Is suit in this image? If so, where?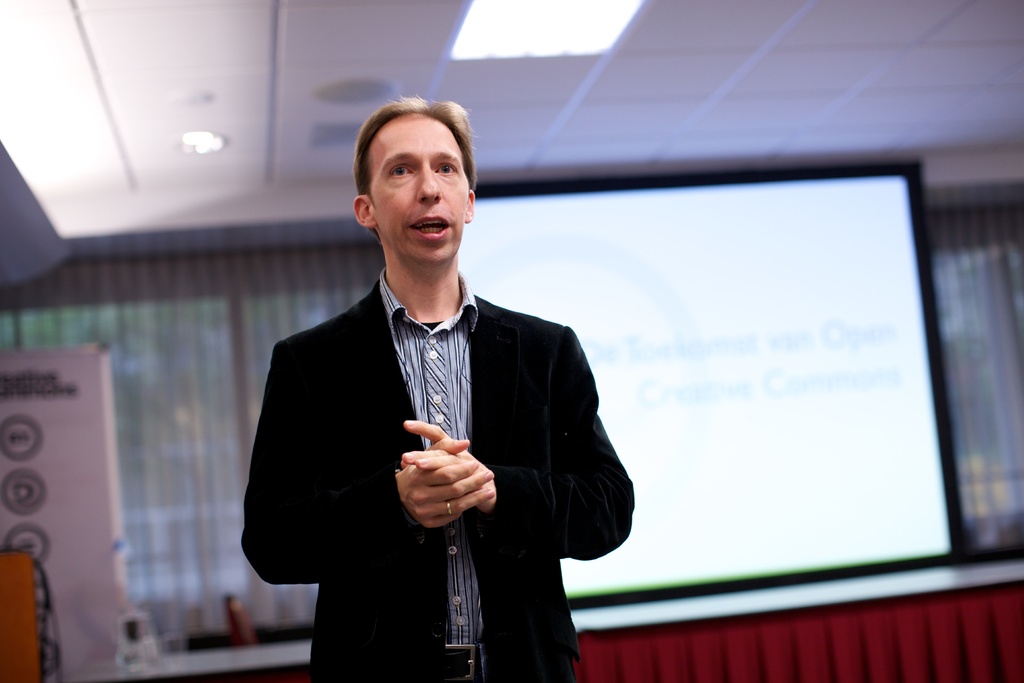
Yes, at bbox=(259, 233, 631, 646).
